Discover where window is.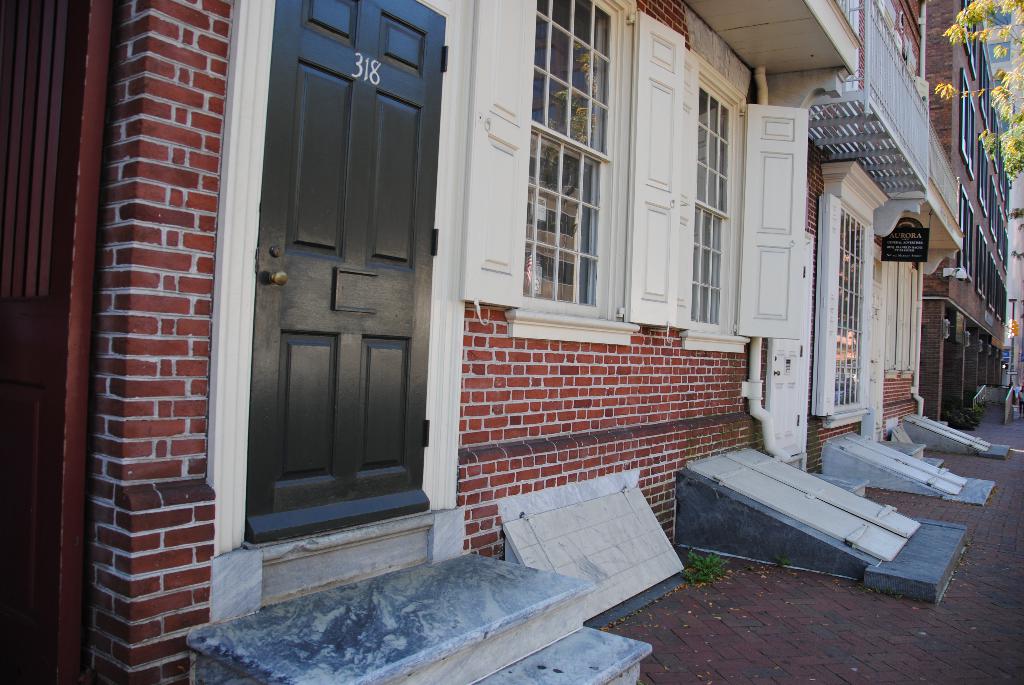
Discovered at box=[959, 0, 976, 72].
